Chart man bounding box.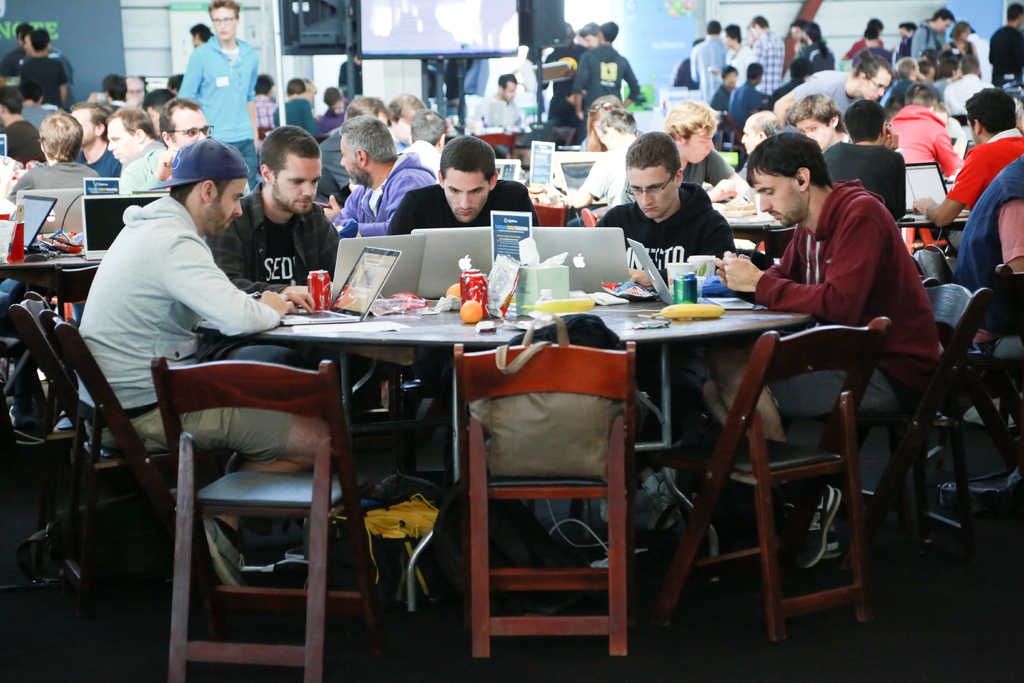
Charted: pyautogui.locateOnScreen(468, 73, 522, 130).
